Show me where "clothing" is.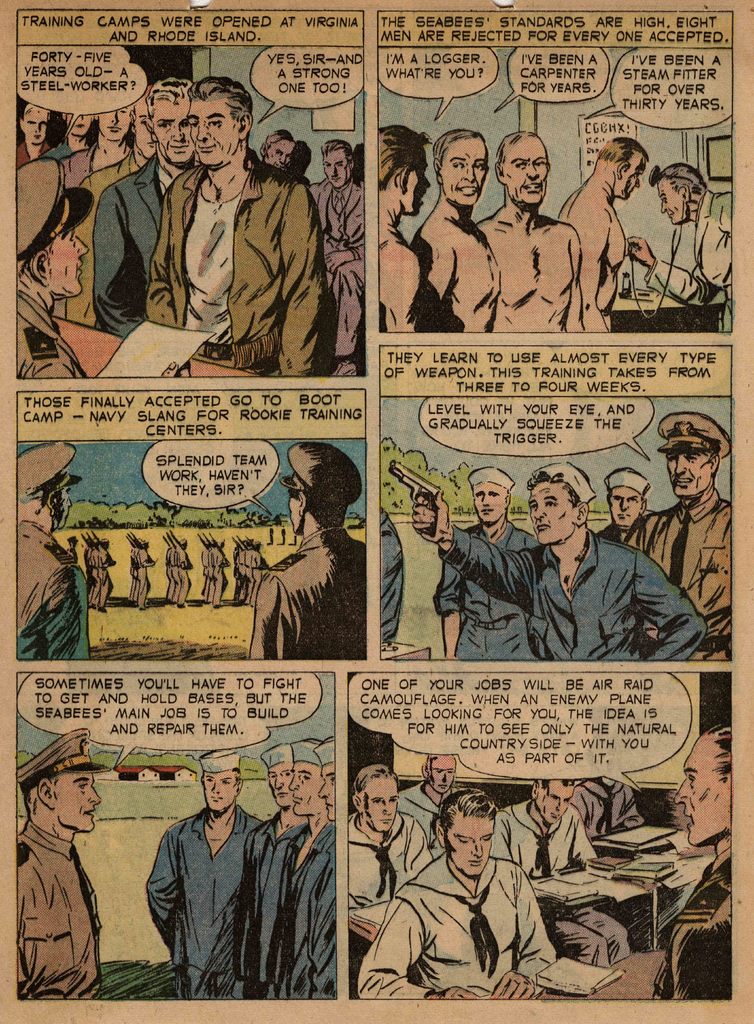
"clothing" is at detection(233, 813, 279, 996).
